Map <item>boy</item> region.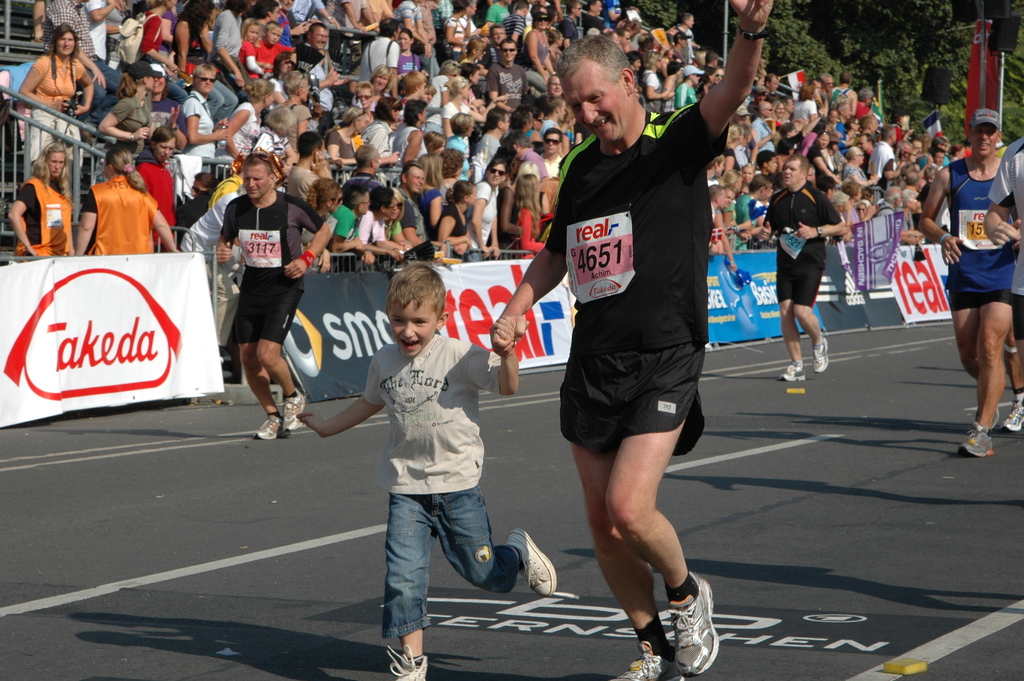
Mapped to 342, 256, 536, 644.
